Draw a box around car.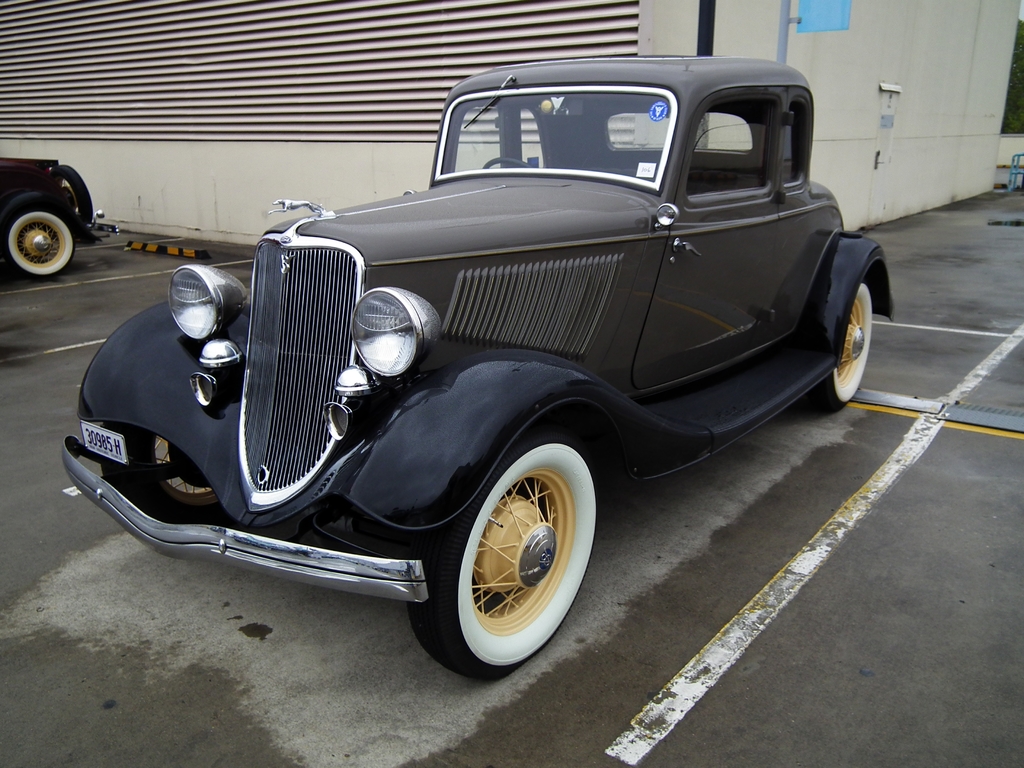
(65, 55, 900, 675).
